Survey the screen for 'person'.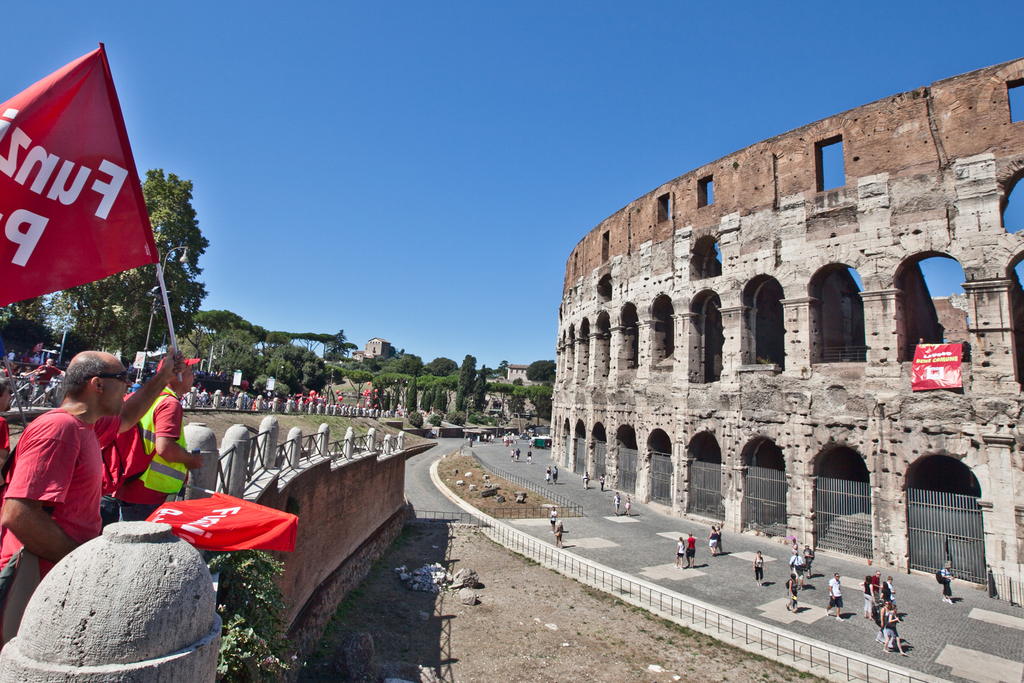
Survey found: BBox(861, 574, 877, 621).
